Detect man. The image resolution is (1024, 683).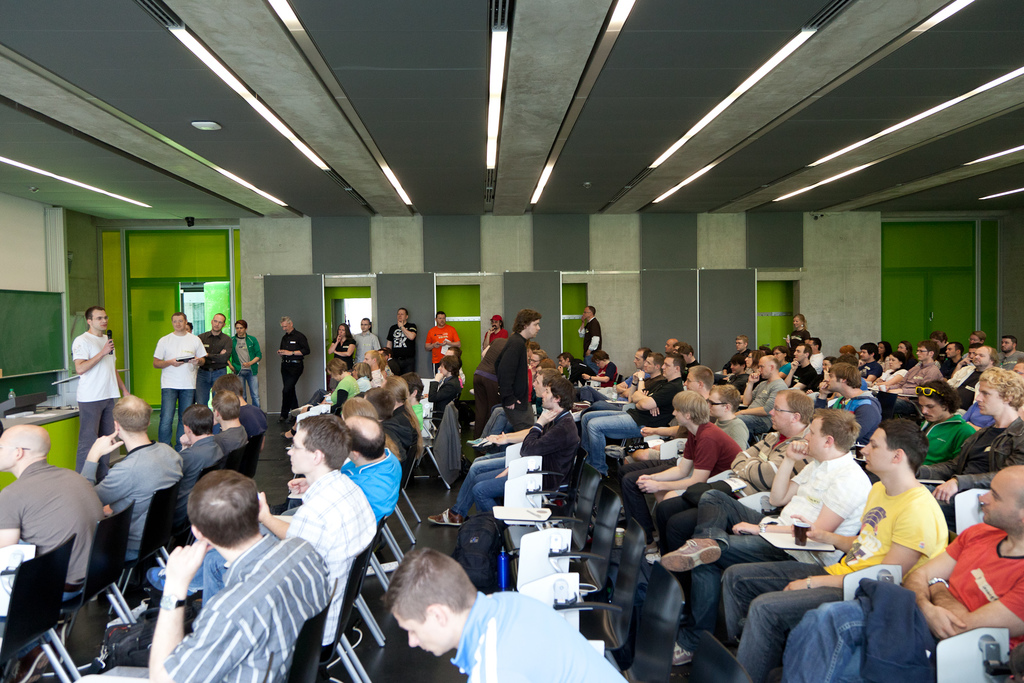
x1=275 y1=316 x2=318 y2=420.
